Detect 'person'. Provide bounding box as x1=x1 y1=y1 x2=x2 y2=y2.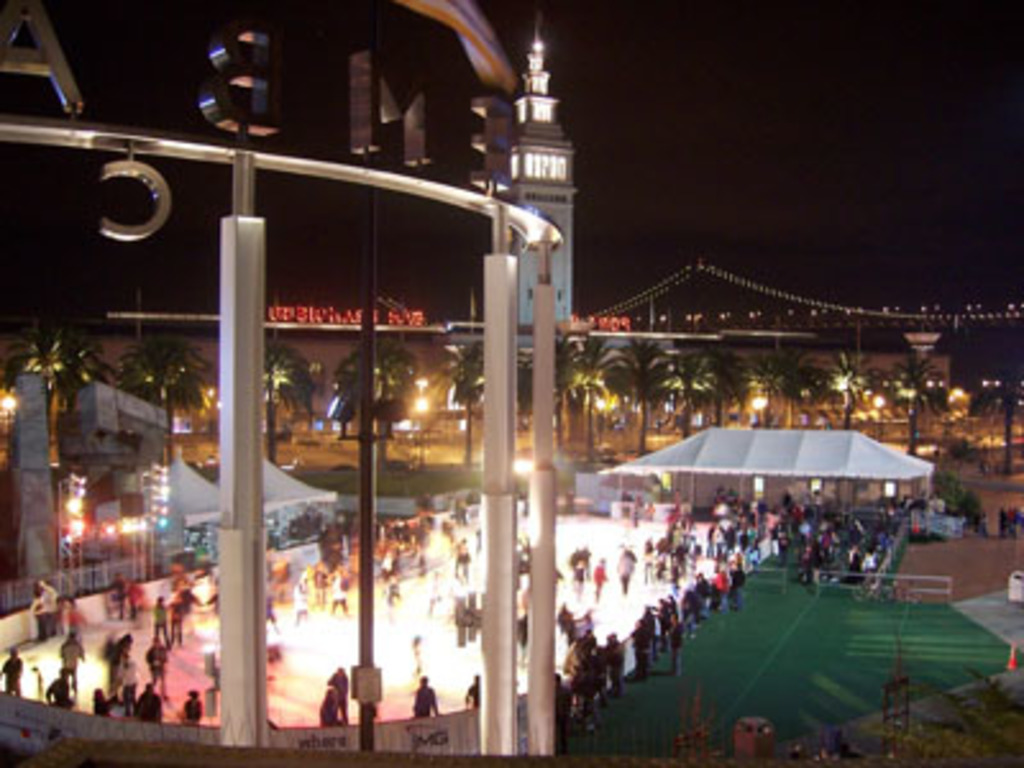
x1=323 y1=684 x2=343 y2=730.
